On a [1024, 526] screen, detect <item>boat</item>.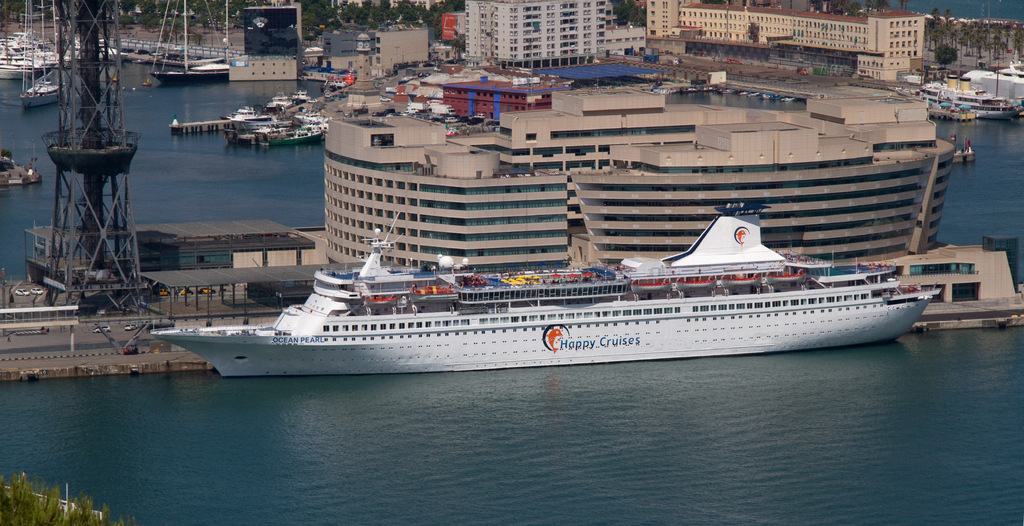
0, 0, 68, 88.
